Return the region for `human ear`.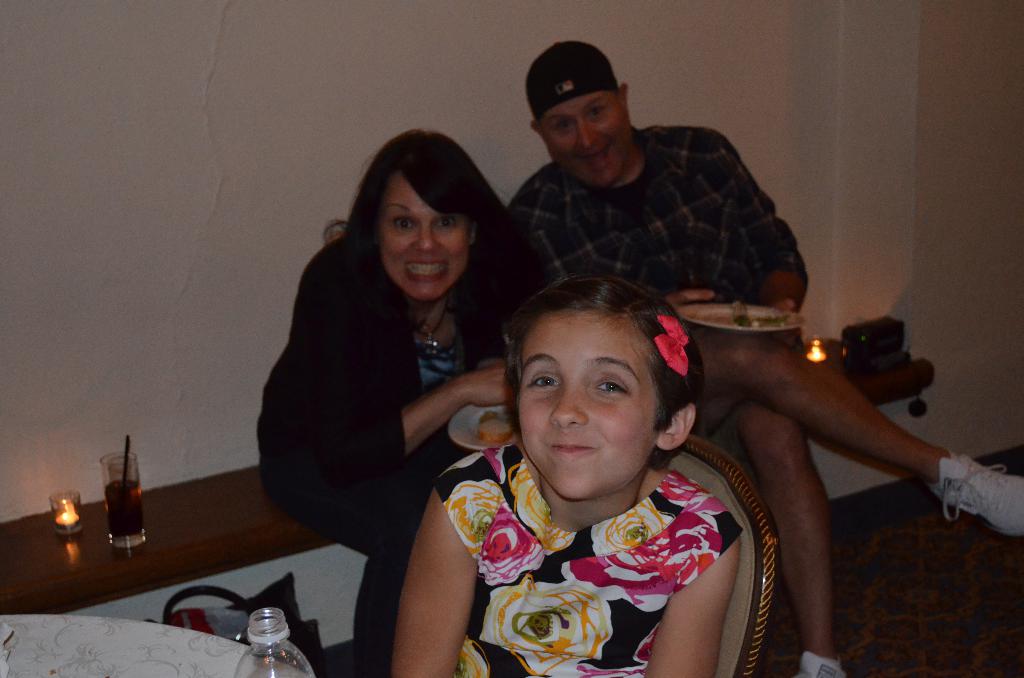
pyautogui.locateOnScreen(659, 402, 694, 449).
